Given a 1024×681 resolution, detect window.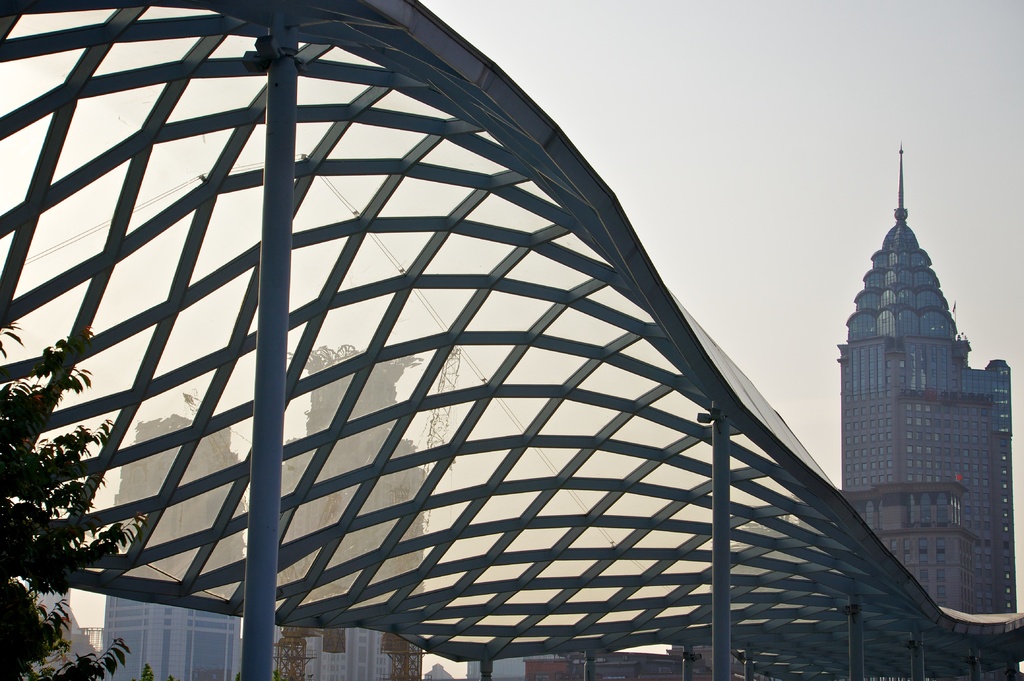
1005:574:1011:580.
